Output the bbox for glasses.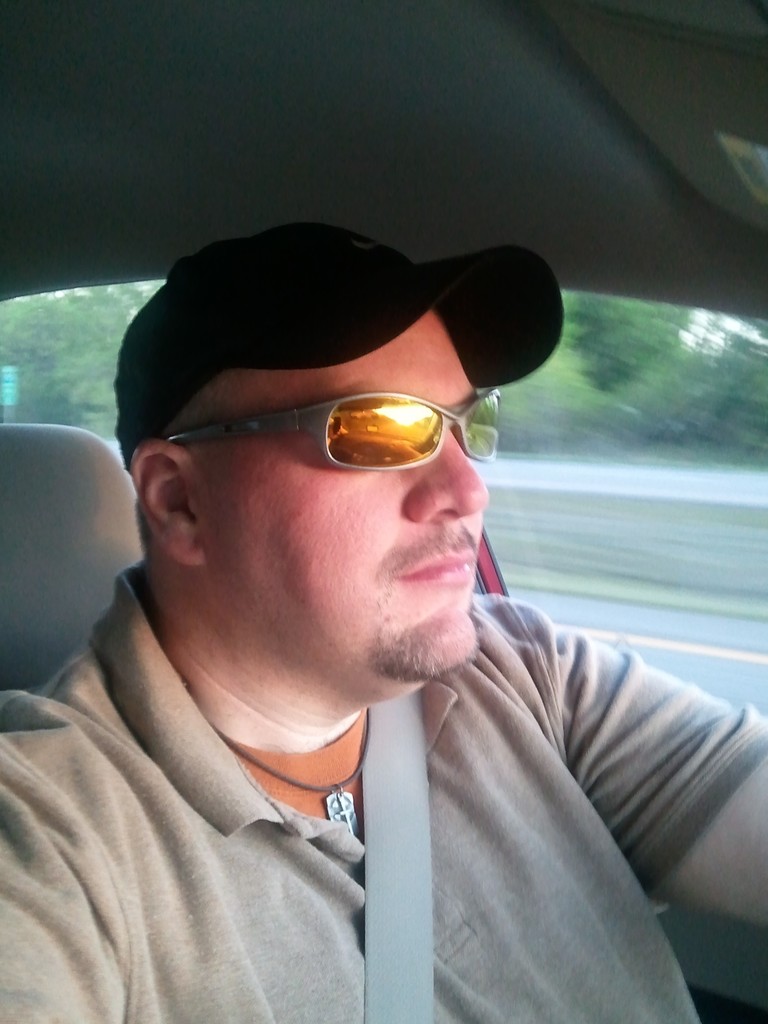
bbox(177, 378, 508, 482).
